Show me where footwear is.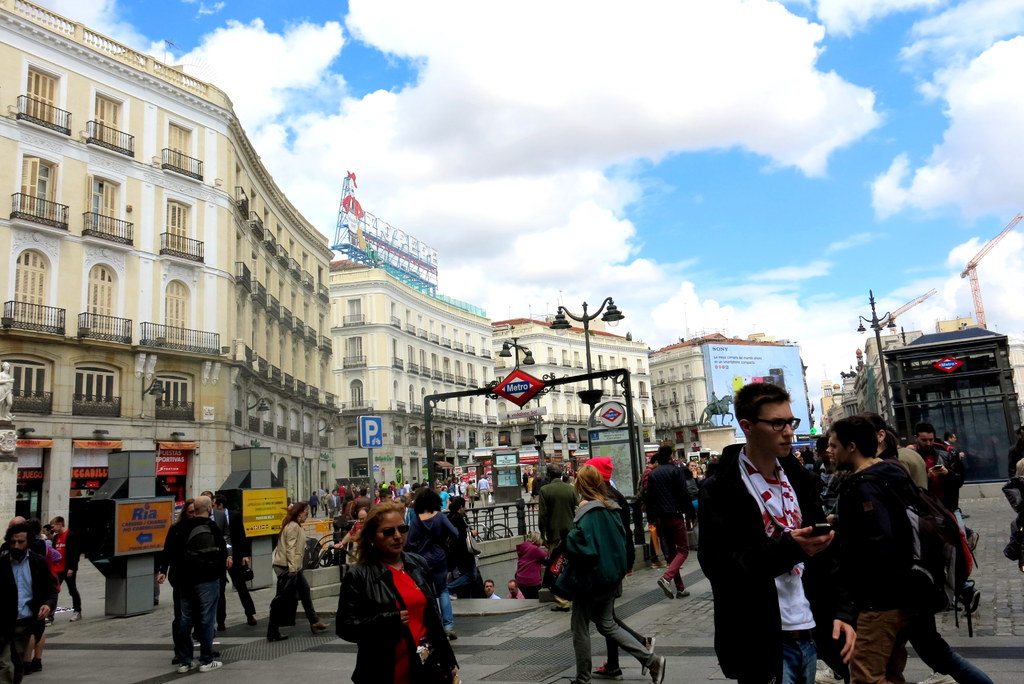
footwear is at <box>28,656,44,672</box>.
